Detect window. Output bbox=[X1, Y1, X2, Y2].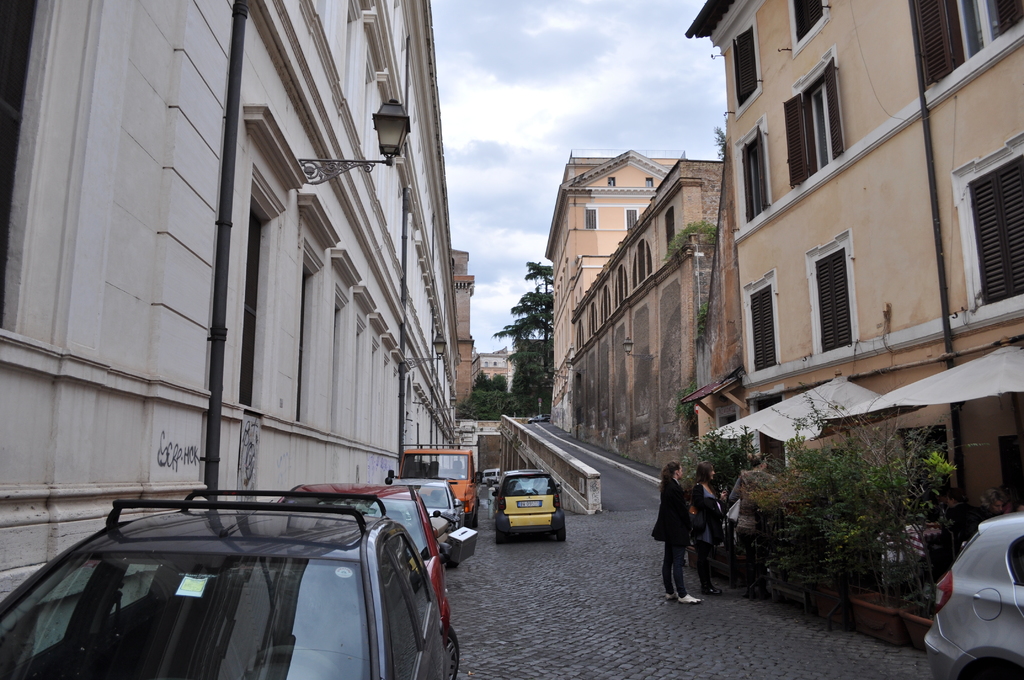
bbox=[643, 175, 653, 188].
